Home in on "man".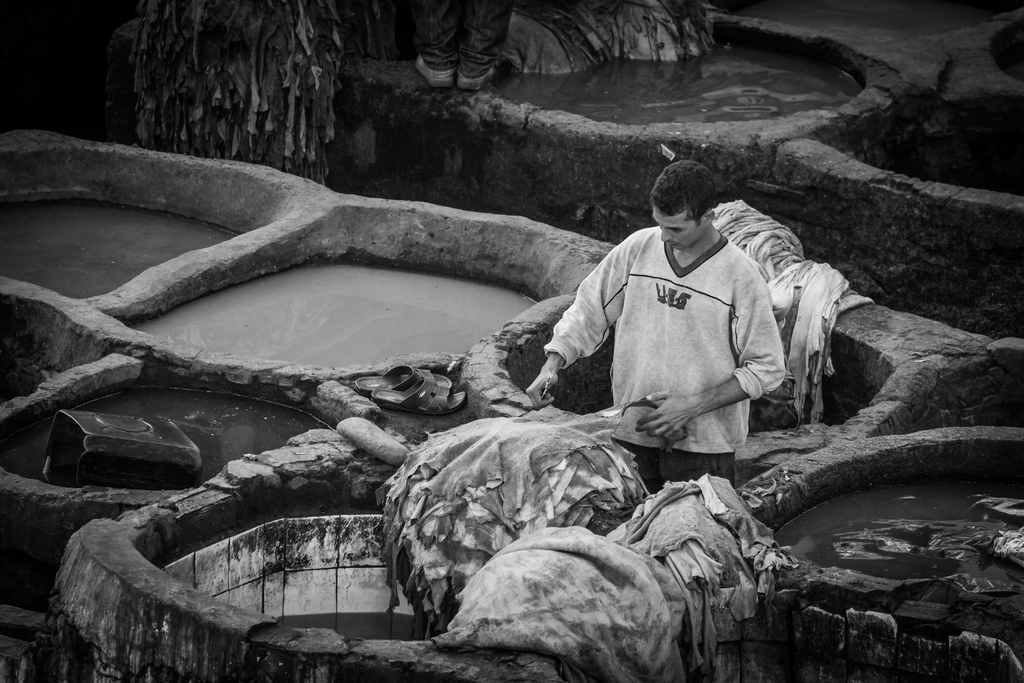
Homed in at bbox(521, 156, 783, 514).
